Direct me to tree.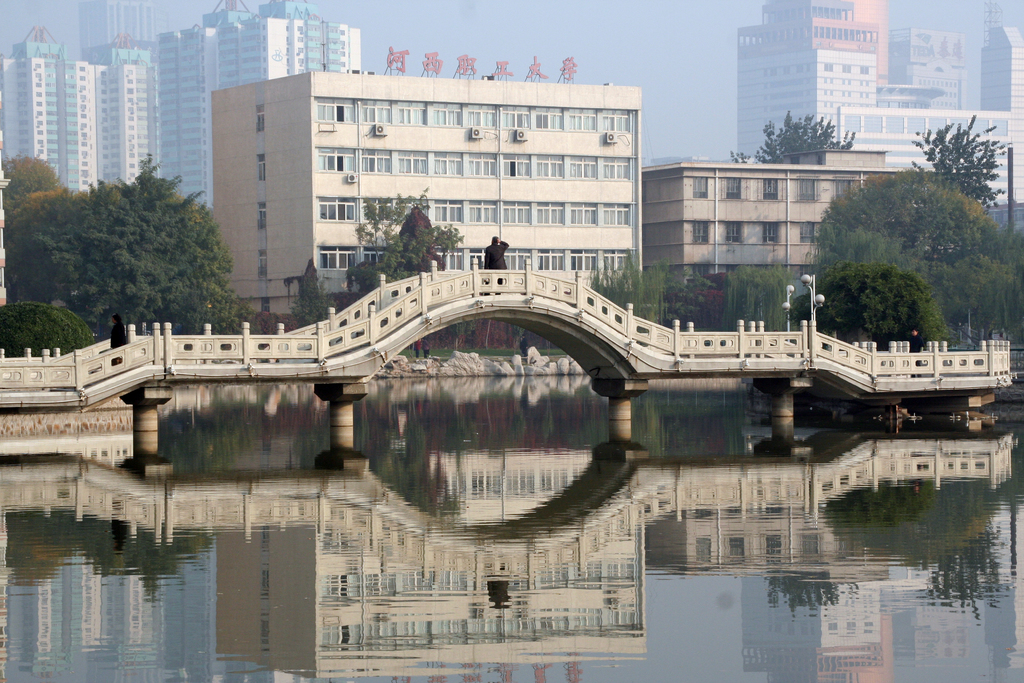
Direction: x1=916, y1=104, x2=1009, y2=193.
